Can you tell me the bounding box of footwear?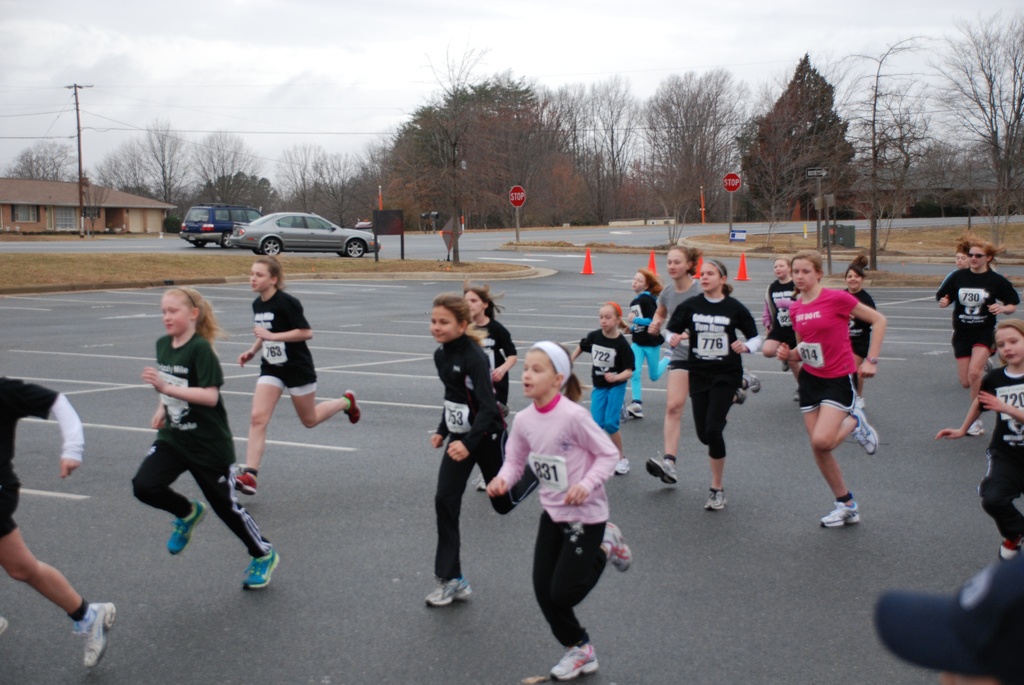
select_region(74, 602, 115, 665).
